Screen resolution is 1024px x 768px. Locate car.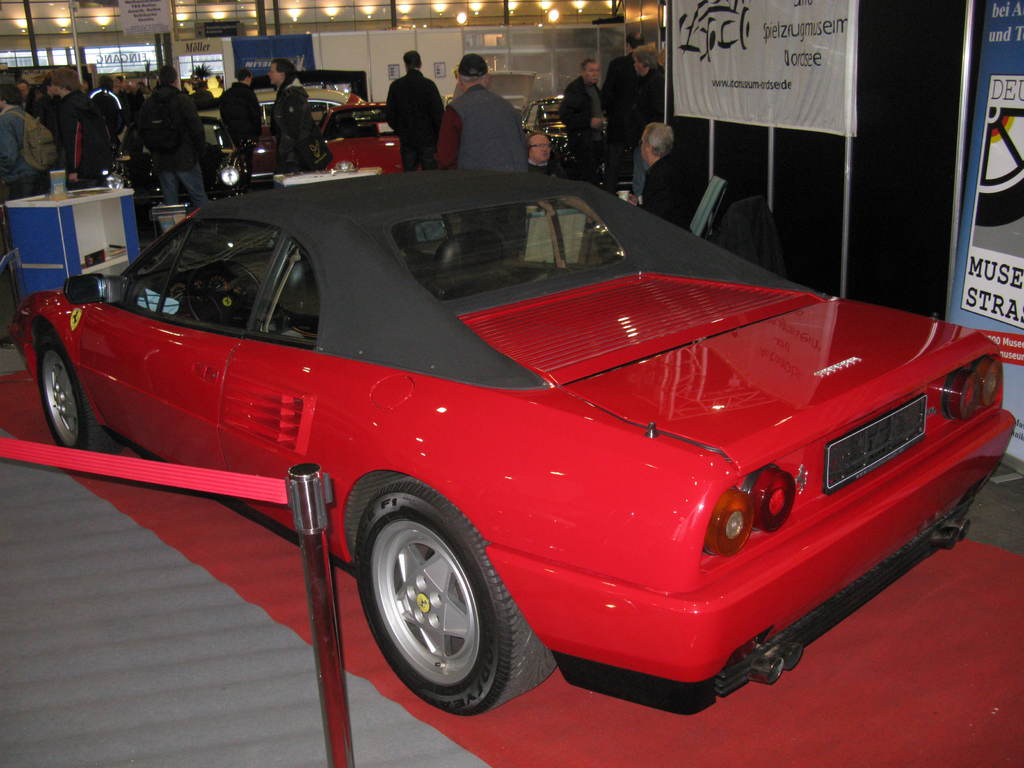
[6, 164, 1016, 716].
